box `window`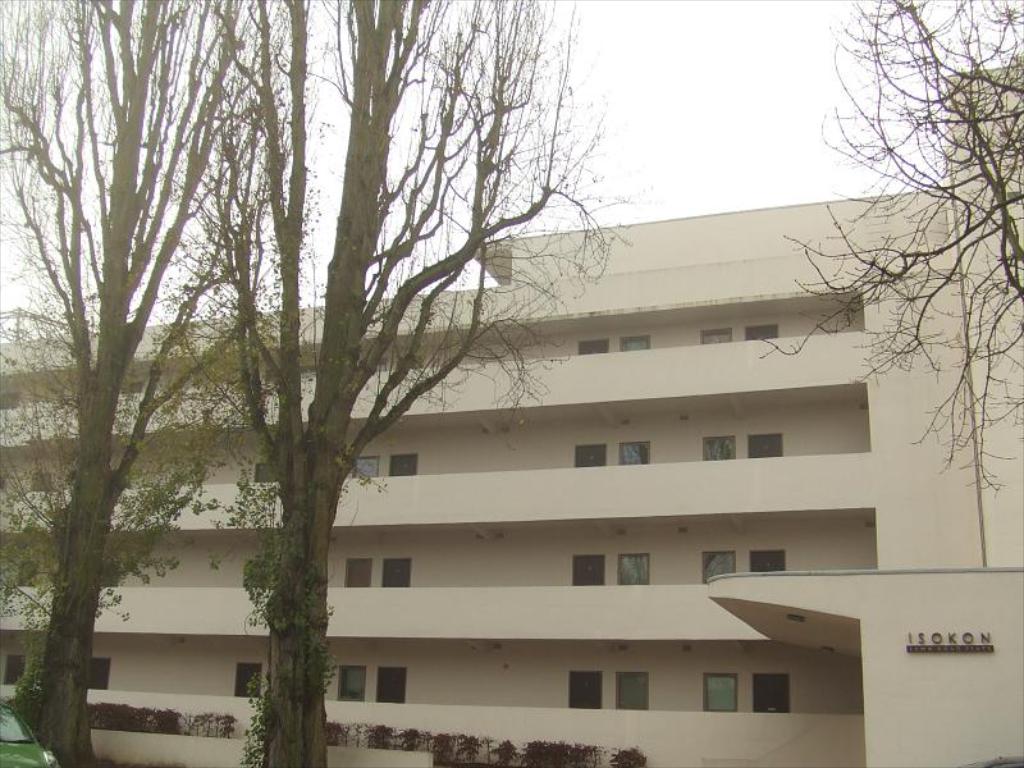
704, 323, 737, 347
